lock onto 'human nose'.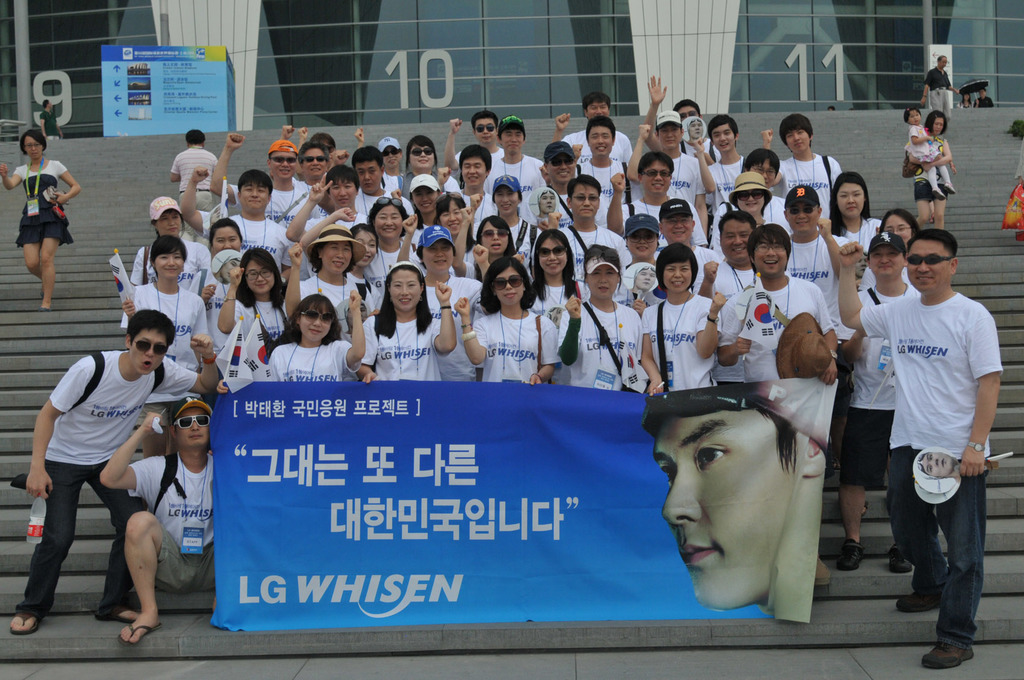
Locked: rect(675, 220, 686, 229).
